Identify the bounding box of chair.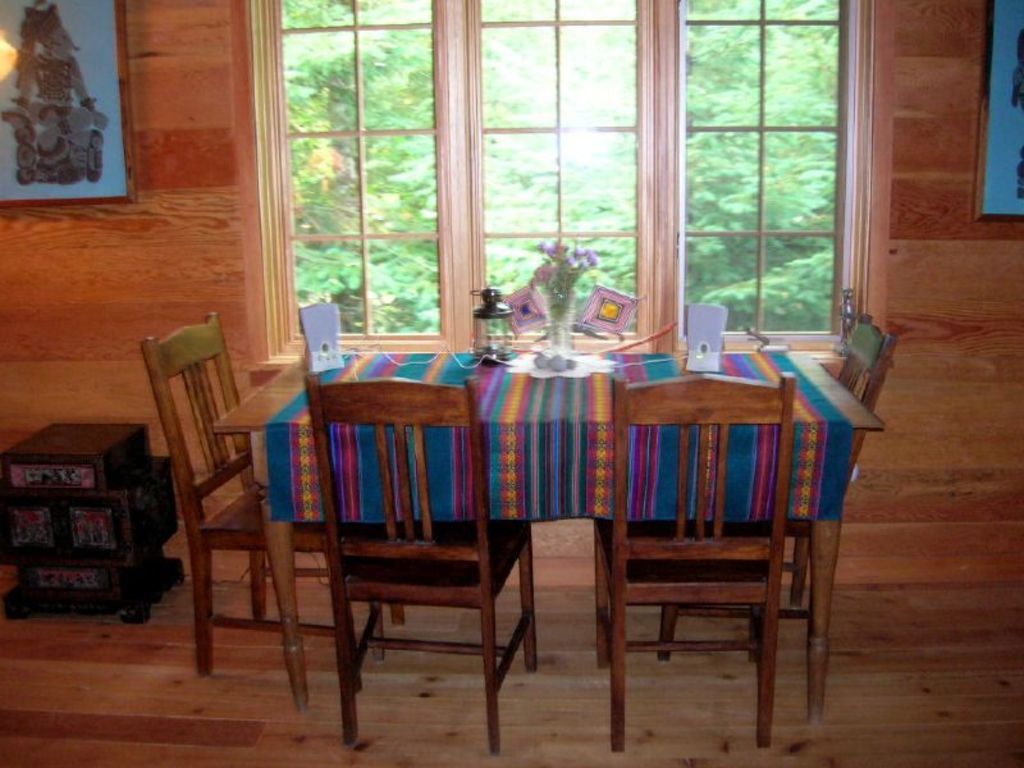
rect(649, 308, 900, 663).
